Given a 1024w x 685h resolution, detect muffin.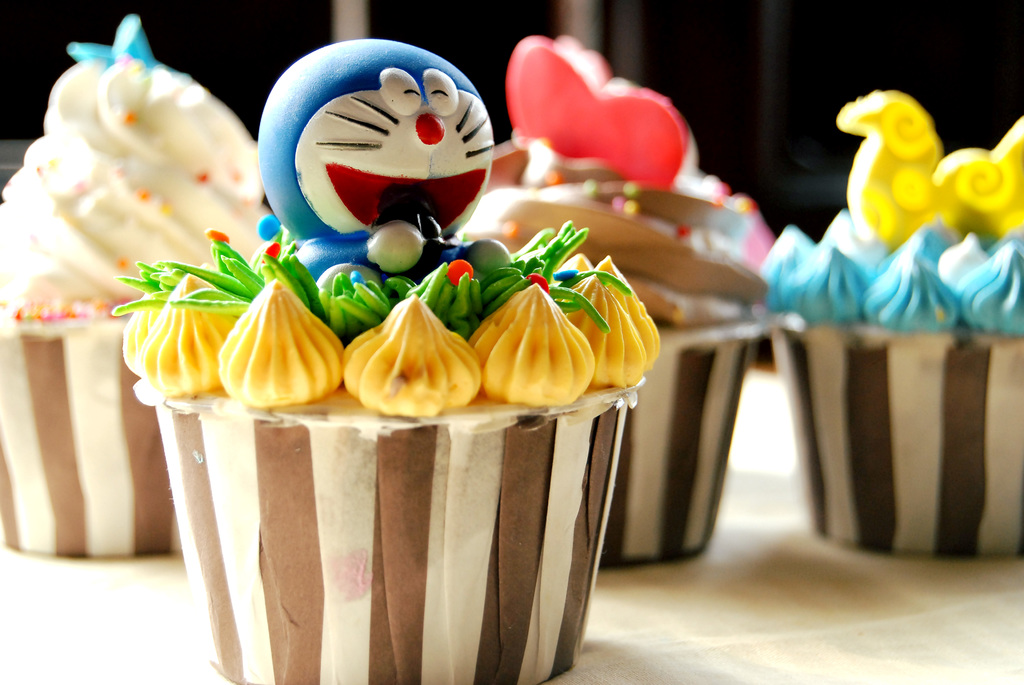
109,31,660,684.
